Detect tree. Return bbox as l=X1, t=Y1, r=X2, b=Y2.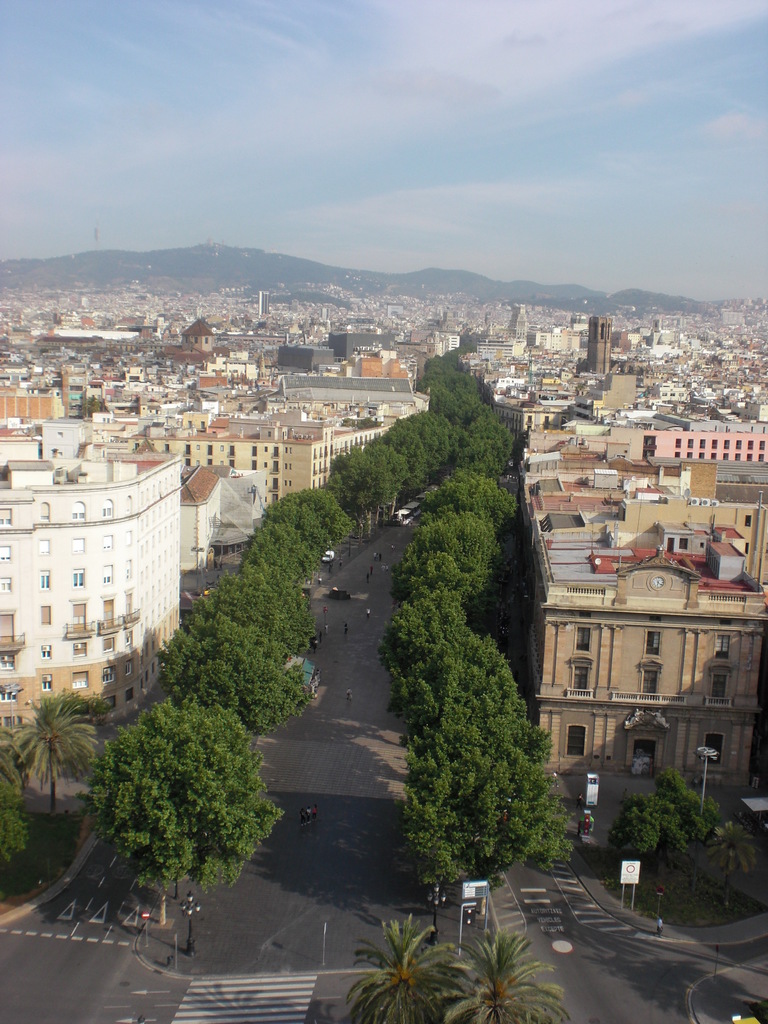
l=423, t=383, r=518, b=432.
